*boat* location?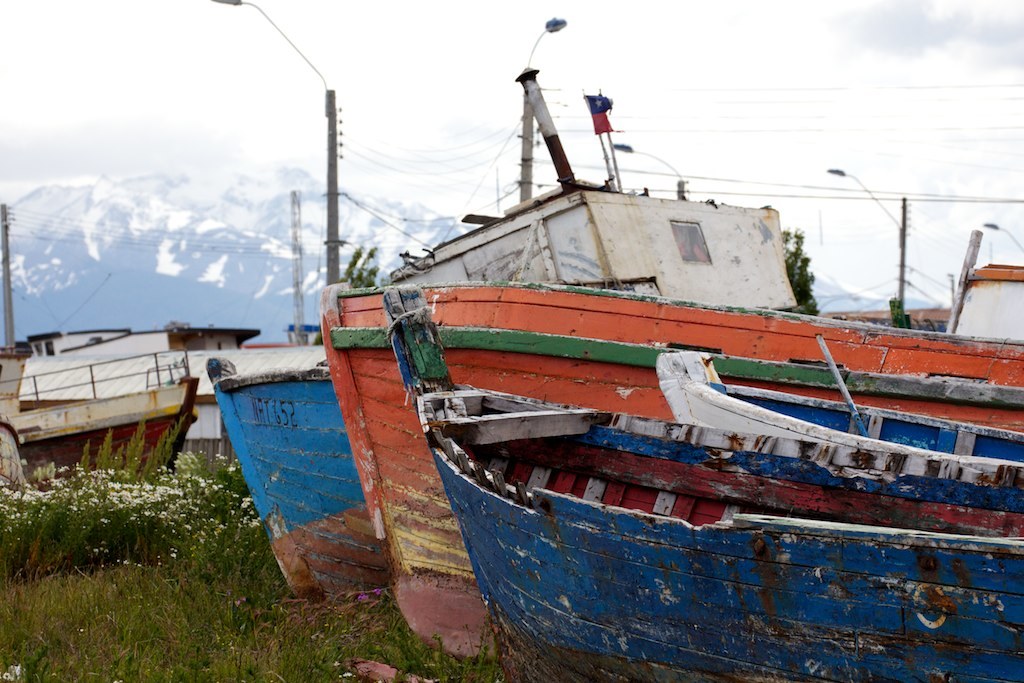
detection(413, 377, 1023, 682)
